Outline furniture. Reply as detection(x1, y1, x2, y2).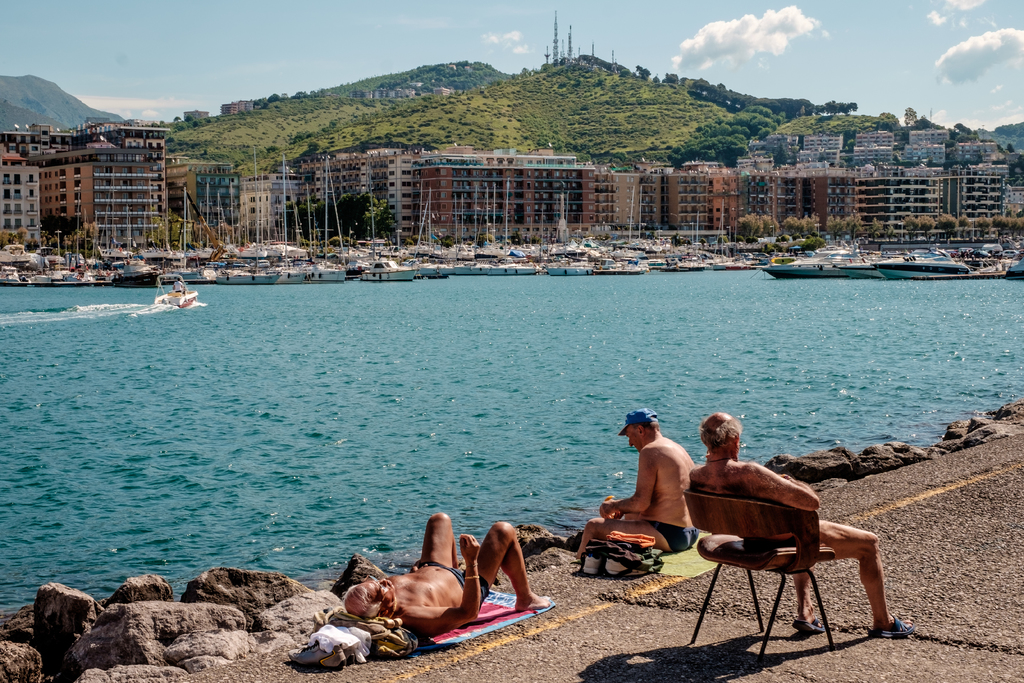
detection(684, 483, 839, 662).
